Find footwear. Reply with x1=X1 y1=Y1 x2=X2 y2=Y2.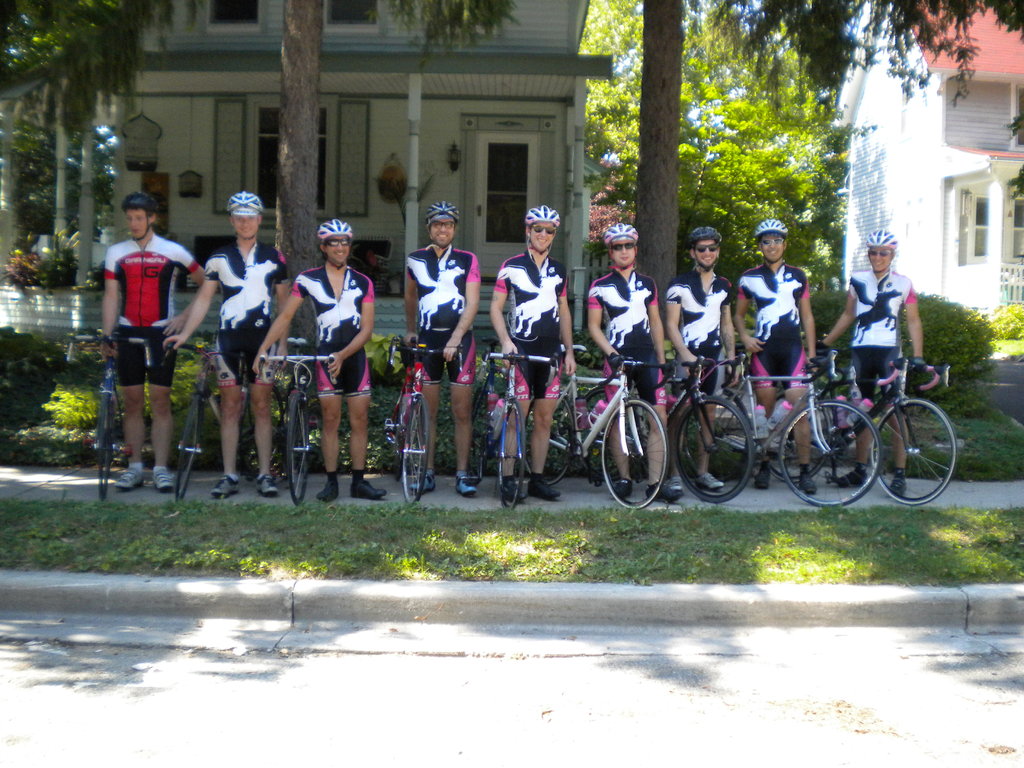
x1=497 y1=477 x2=527 y2=500.
